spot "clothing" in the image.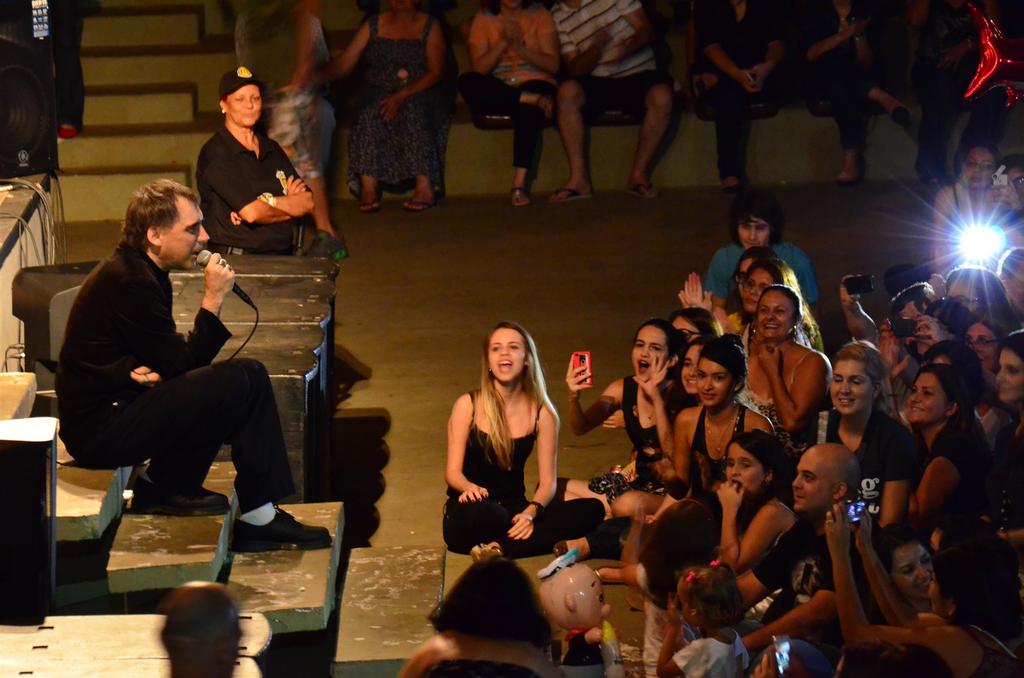
"clothing" found at locate(190, 120, 319, 256).
